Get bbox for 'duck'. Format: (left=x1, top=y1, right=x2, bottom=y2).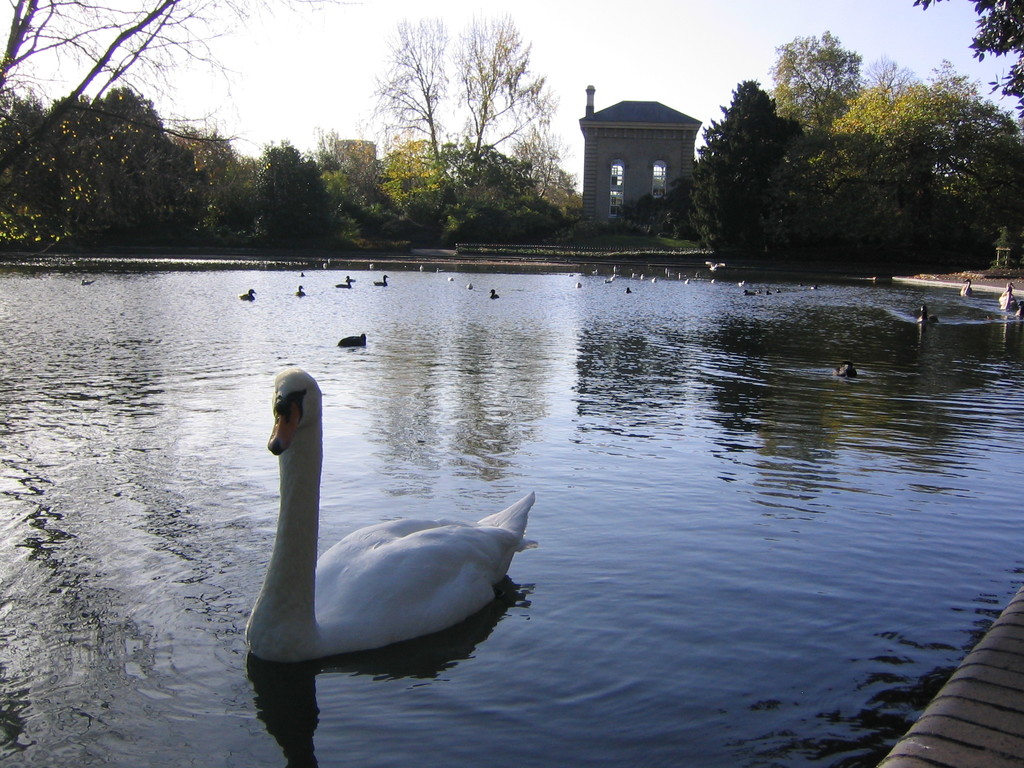
(left=465, top=281, right=475, bottom=289).
